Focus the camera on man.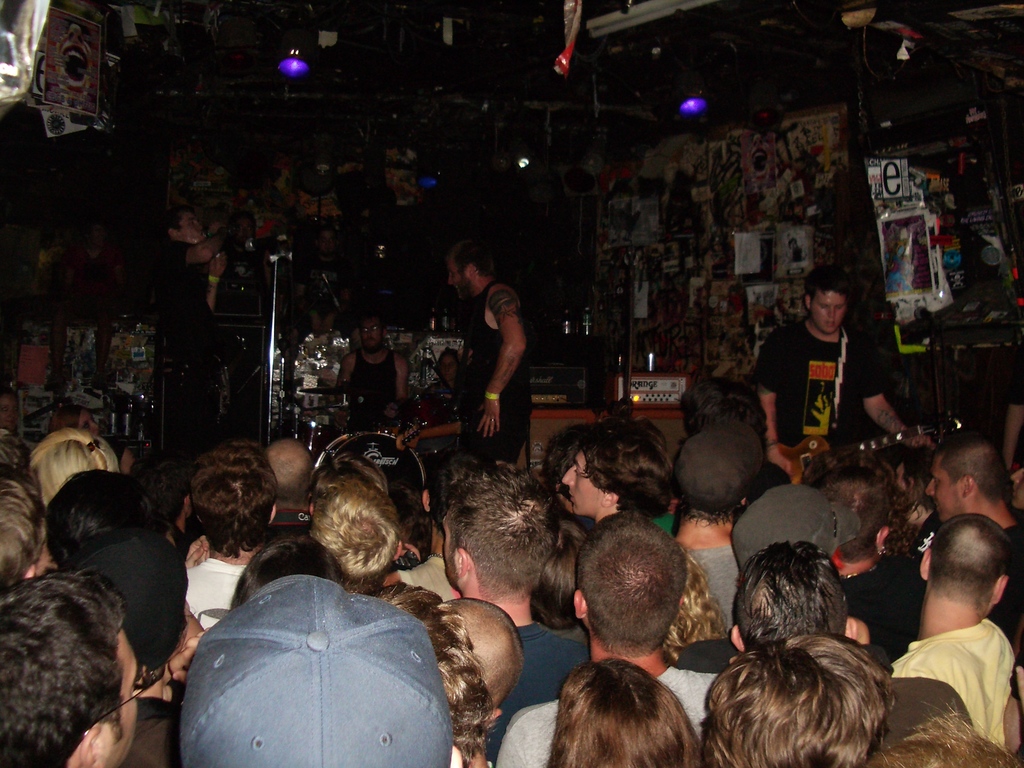
Focus region: 495,515,719,767.
